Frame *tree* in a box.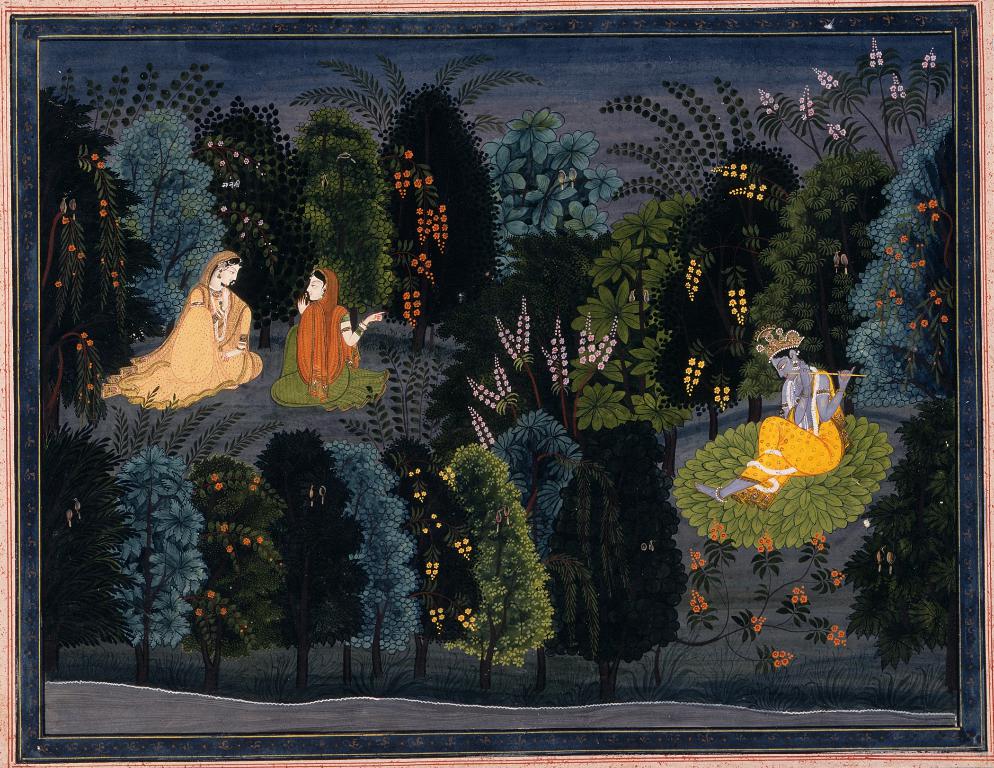
crop(664, 134, 790, 436).
